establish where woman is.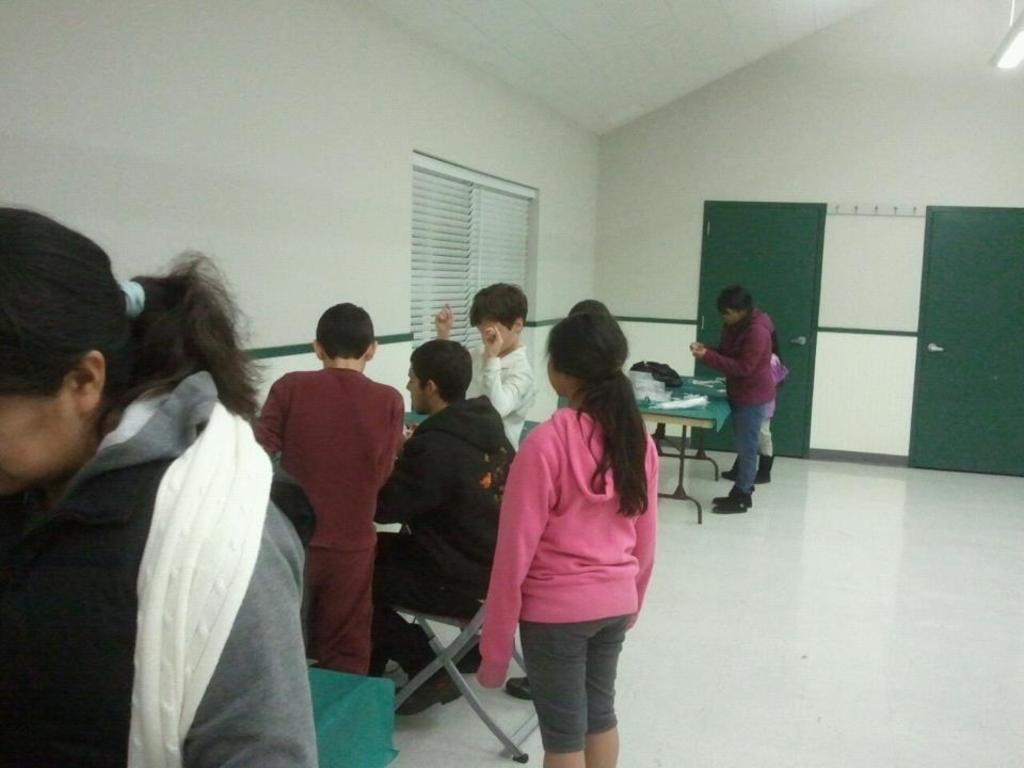
Established at pyautogui.locateOnScreen(471, 310, 672, 767).
